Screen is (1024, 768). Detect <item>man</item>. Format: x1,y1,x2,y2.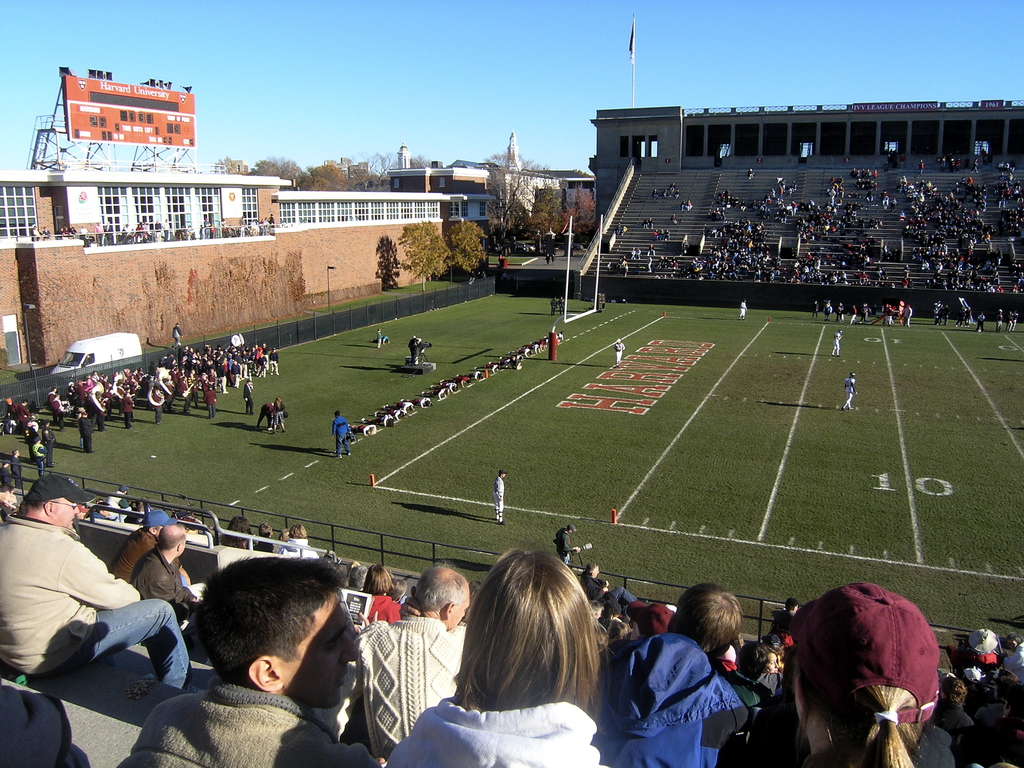
493,472,509,531.
